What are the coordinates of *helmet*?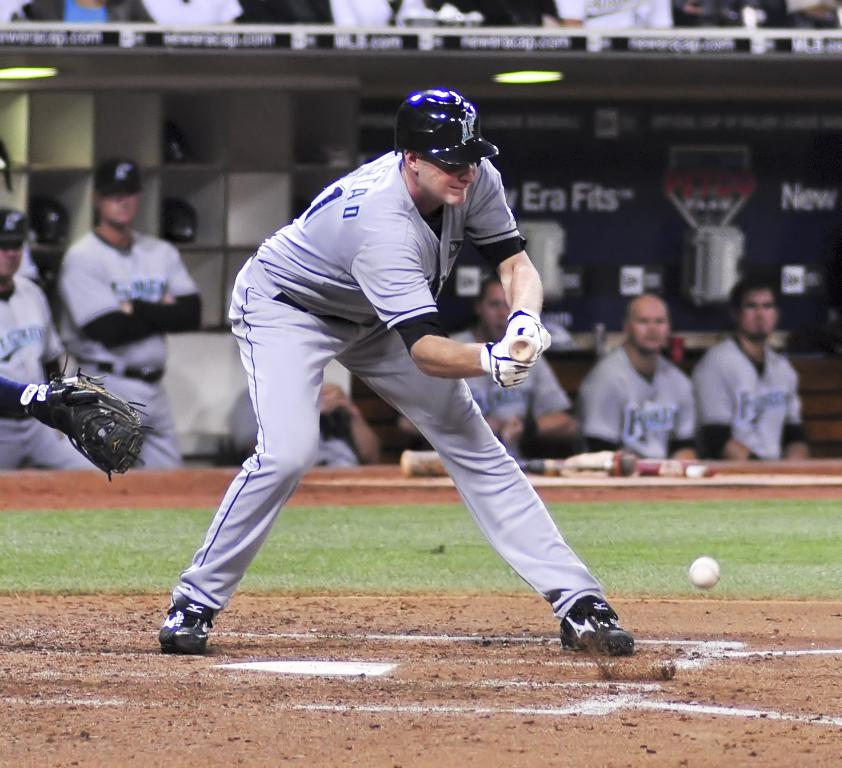
bbox=[157, 197, 202, 244].
